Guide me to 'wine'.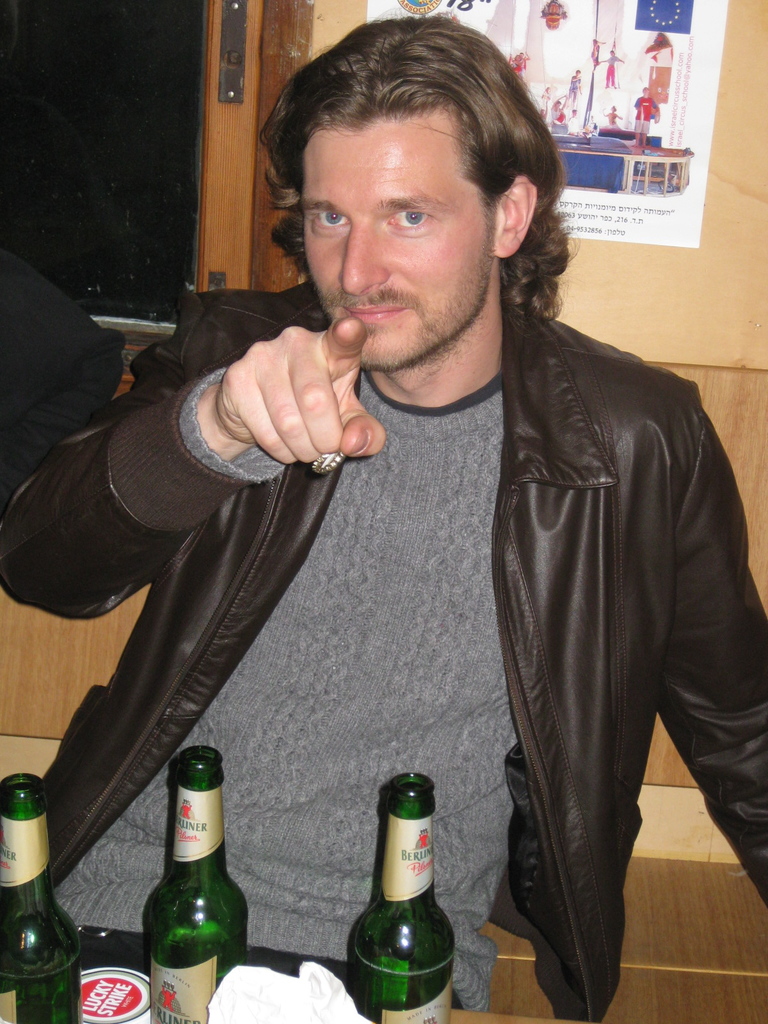
Guidance: (0, 767, 85, 1023).
